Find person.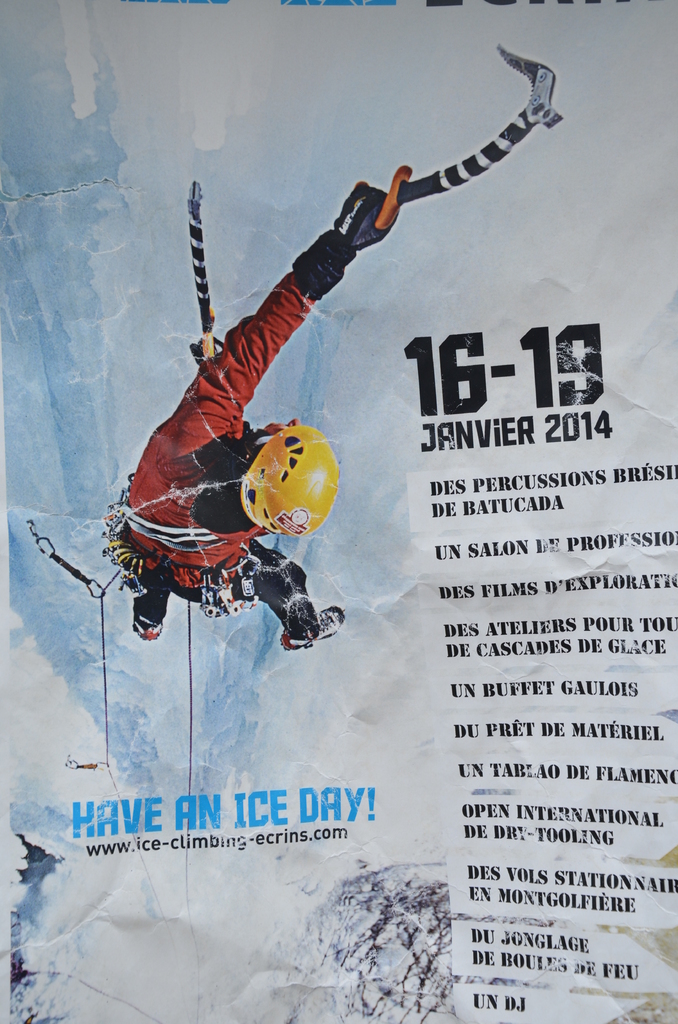
[left=102, top=151, right=389, bottom=664].
